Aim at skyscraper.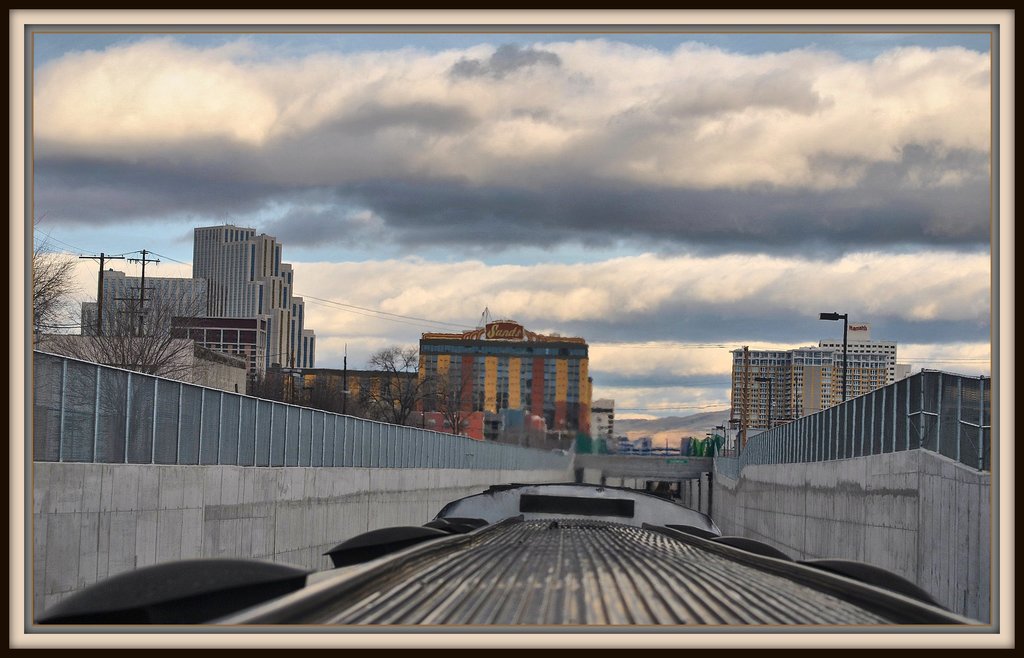
Aimed at box=[86, 215, 323, 391].
